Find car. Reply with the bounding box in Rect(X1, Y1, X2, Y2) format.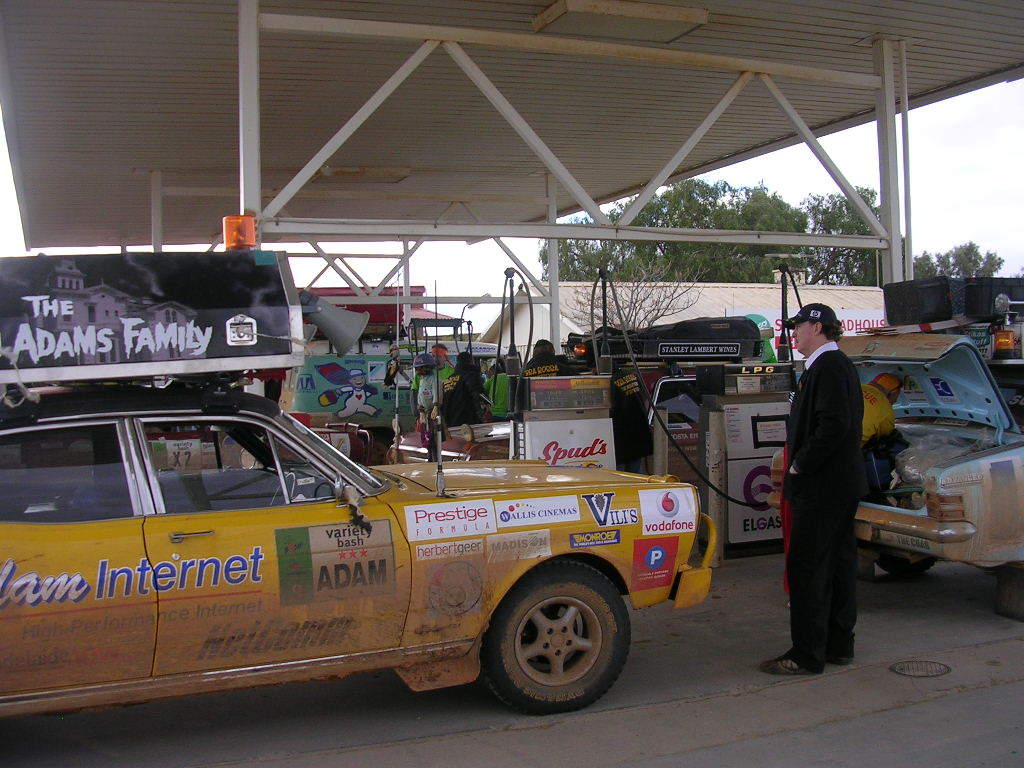
Rect(774, 331, 1023, 573).
